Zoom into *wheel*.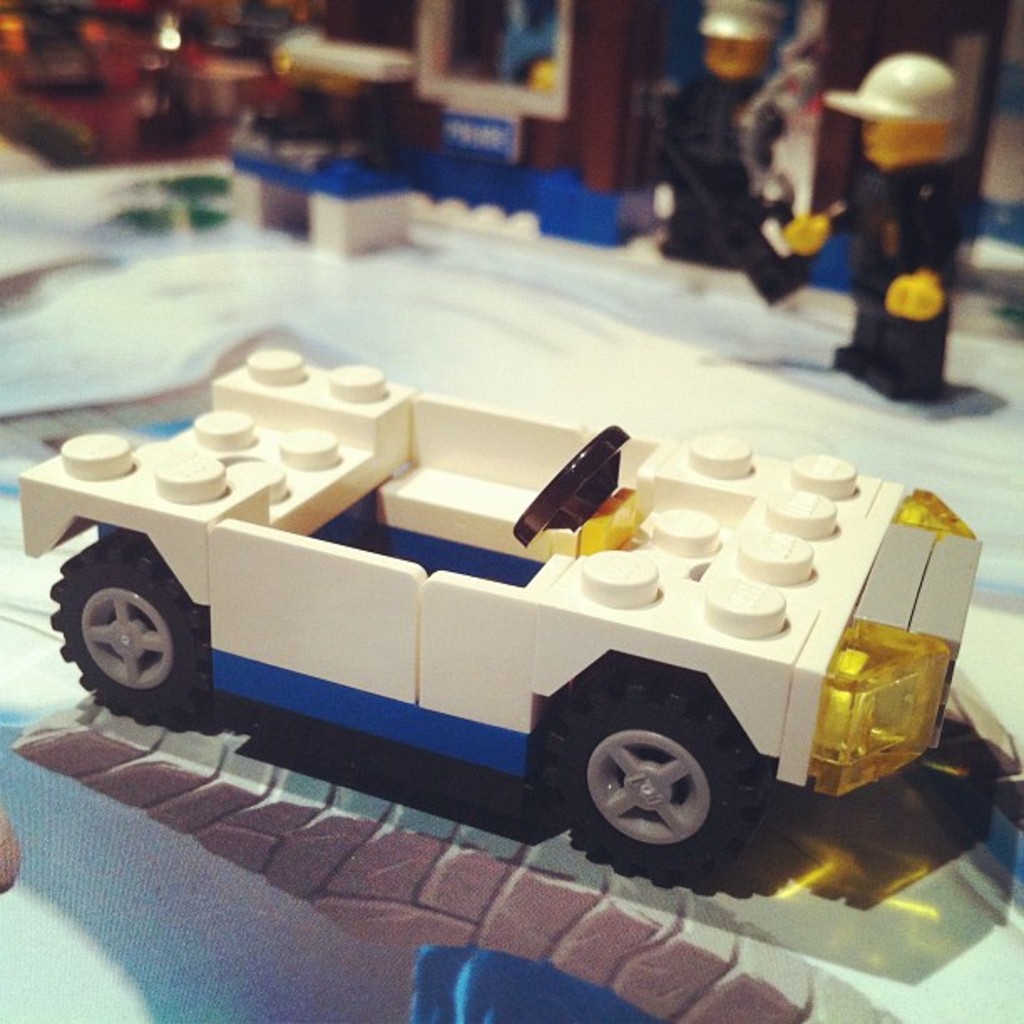
Zoom target: (540,698,776,860).
